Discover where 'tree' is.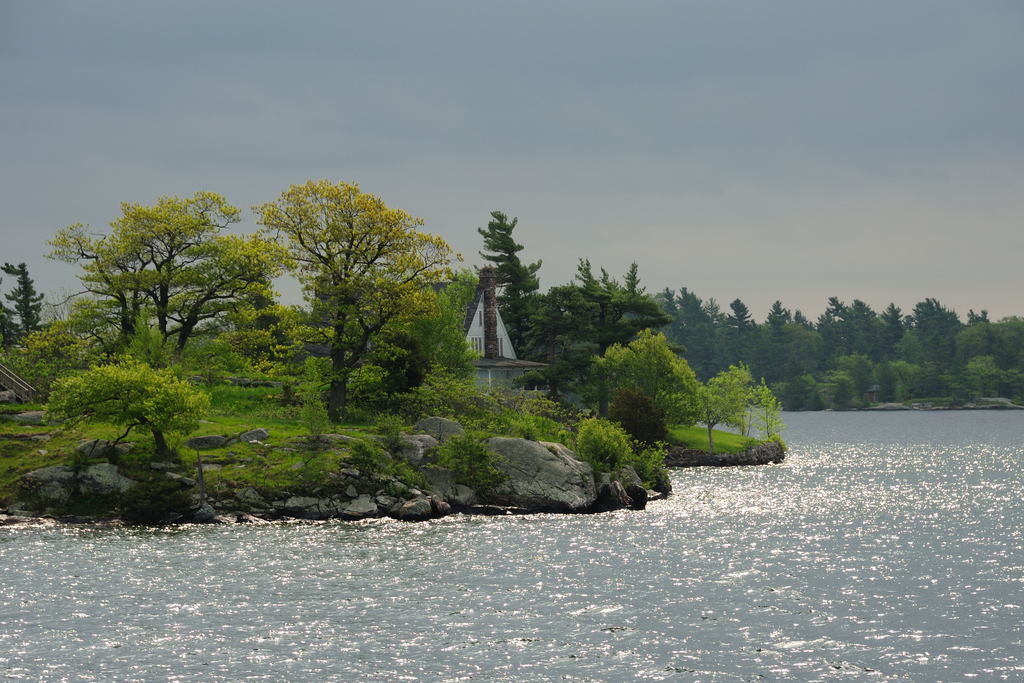
Discovered at [x1=717, y1=291, x2=765, y2=371].
